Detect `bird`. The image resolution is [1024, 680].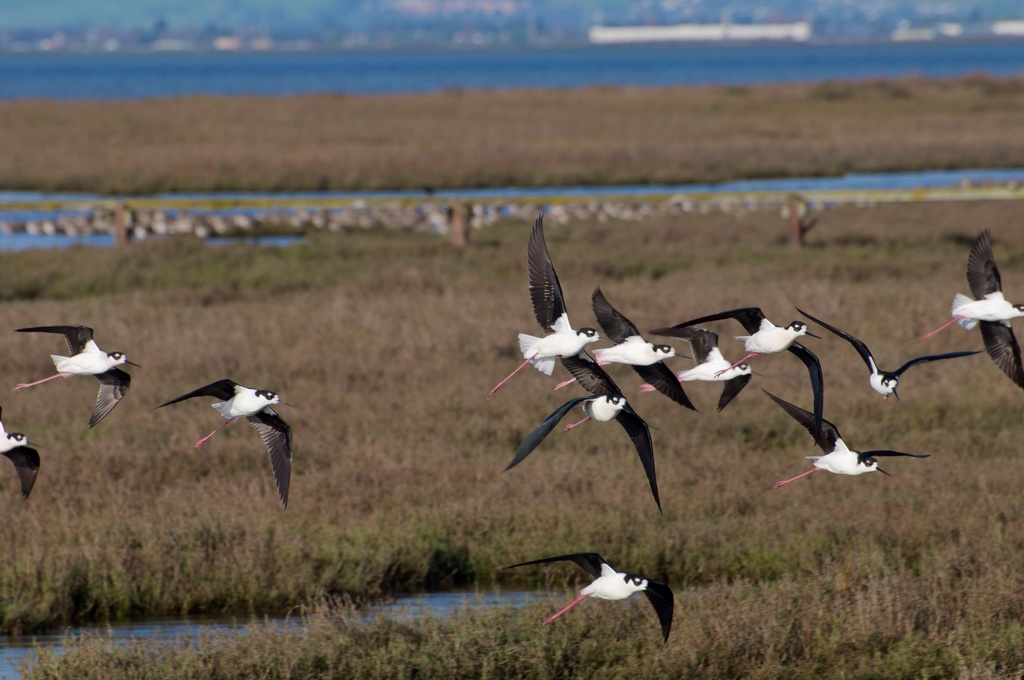
0/406/42/505.
